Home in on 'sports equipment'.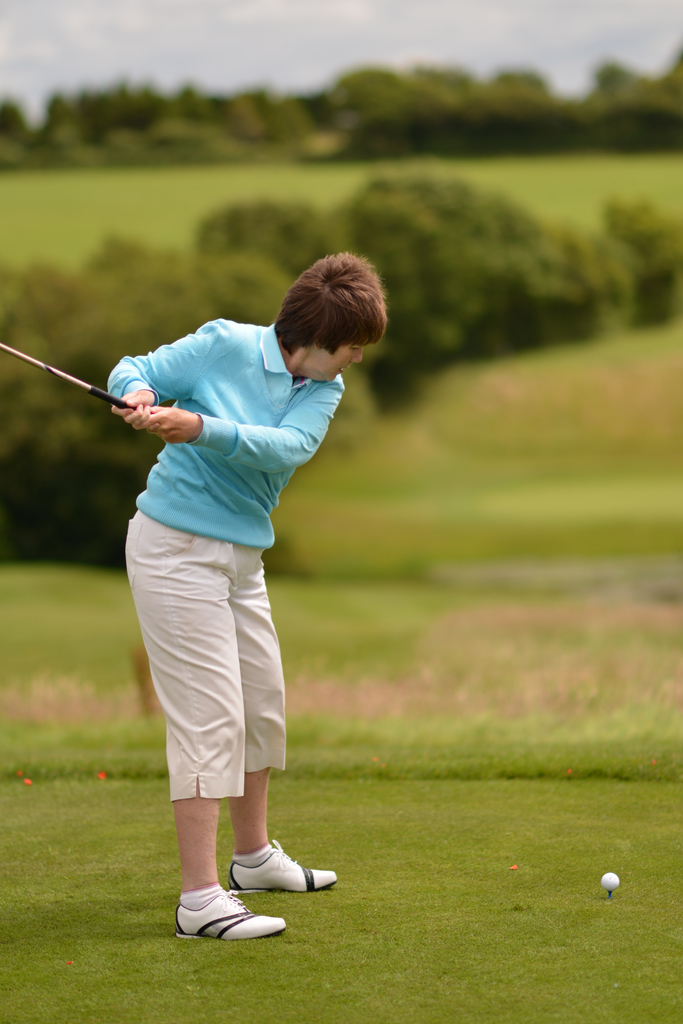
Homed in at pyautogui.locateOnScreen(0, 342, 139, 413).
